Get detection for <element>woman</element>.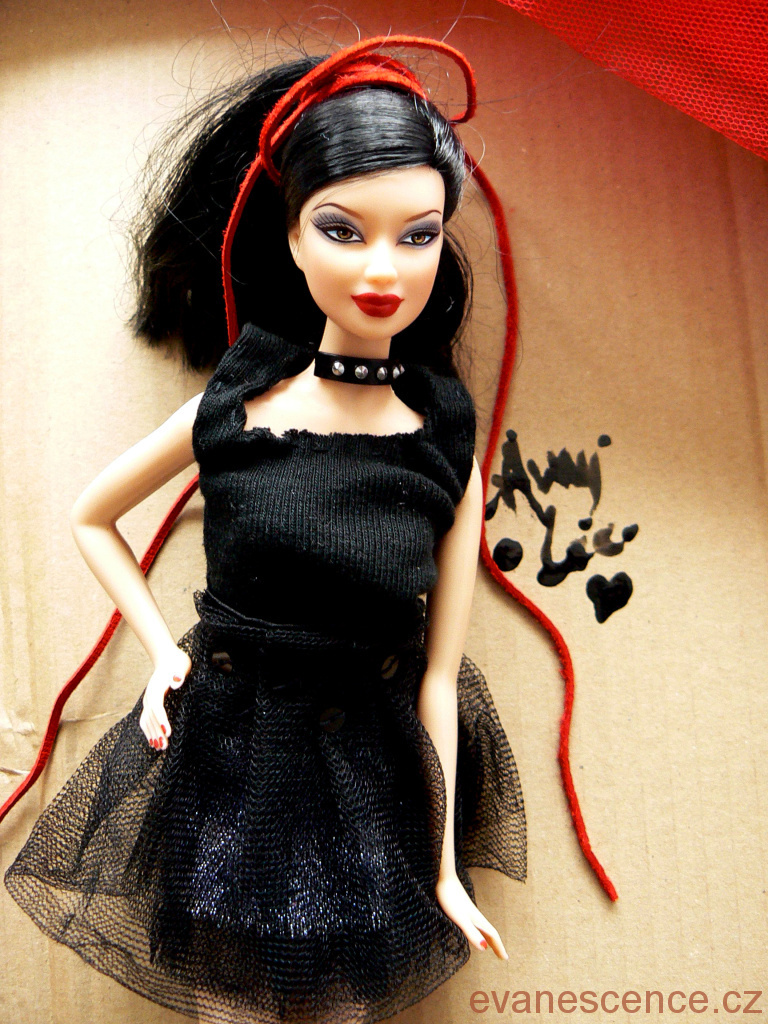
Detection: <bbox>0, 0, 545, 1023</bbox>.
